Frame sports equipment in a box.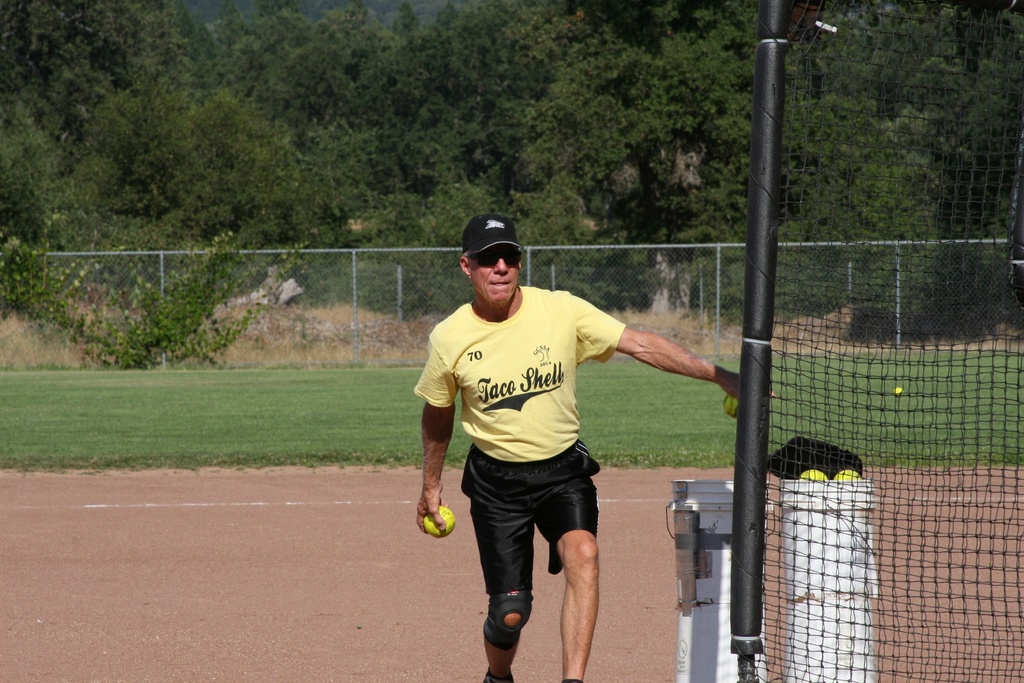
836, 467, 856, 482.
